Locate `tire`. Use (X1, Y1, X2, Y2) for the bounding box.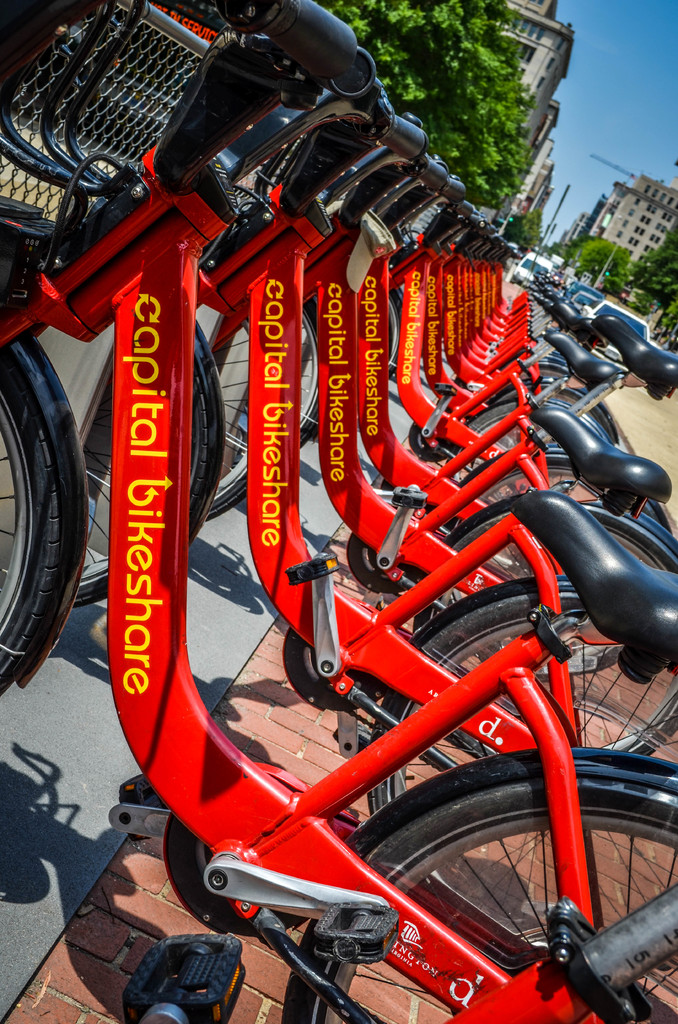
(279, 753, 676, 1018).
